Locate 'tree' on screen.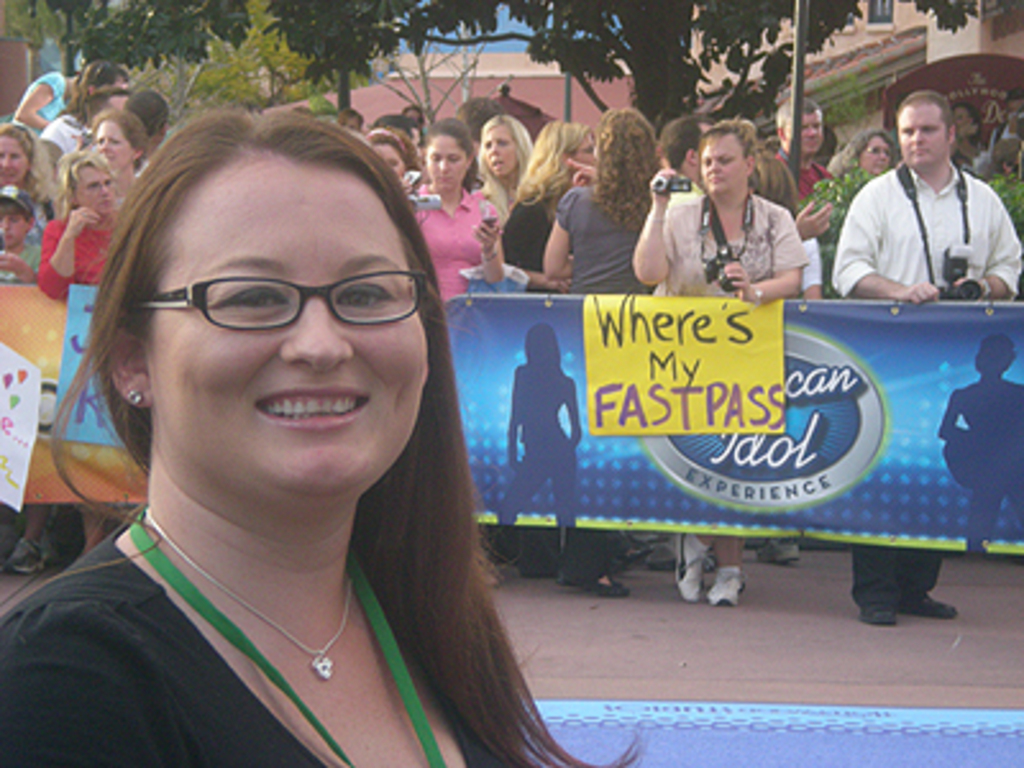
On screen at Rect(289, 0, 499, 172).
